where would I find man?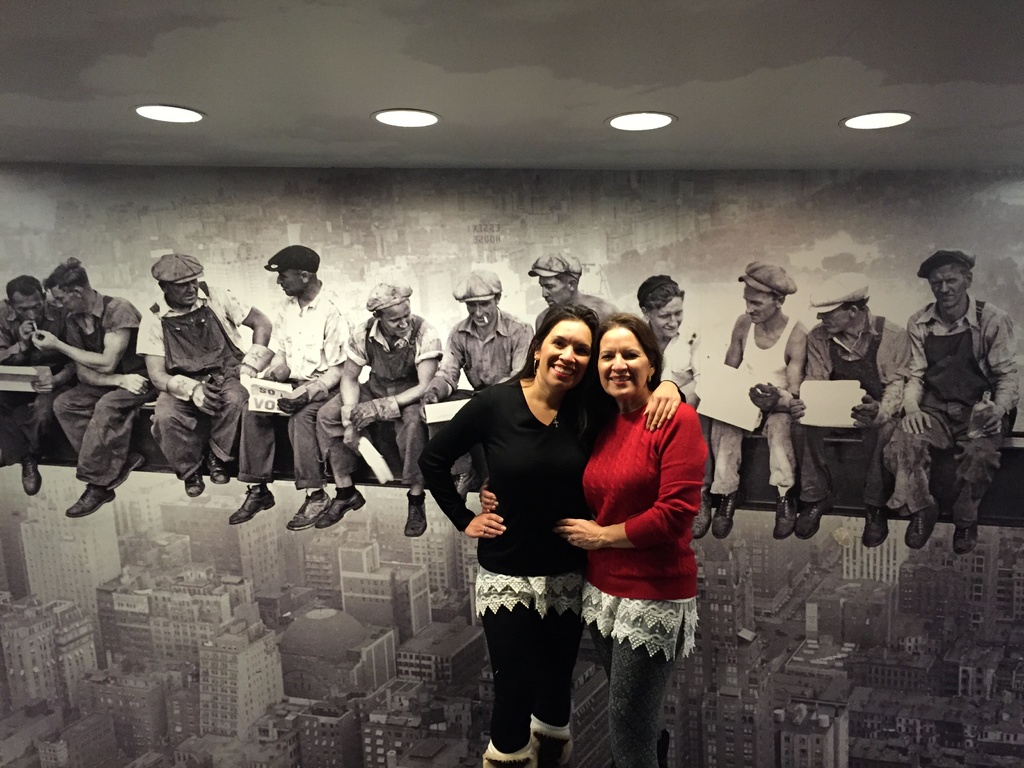
At select_region(711, 260, 809, 541).
